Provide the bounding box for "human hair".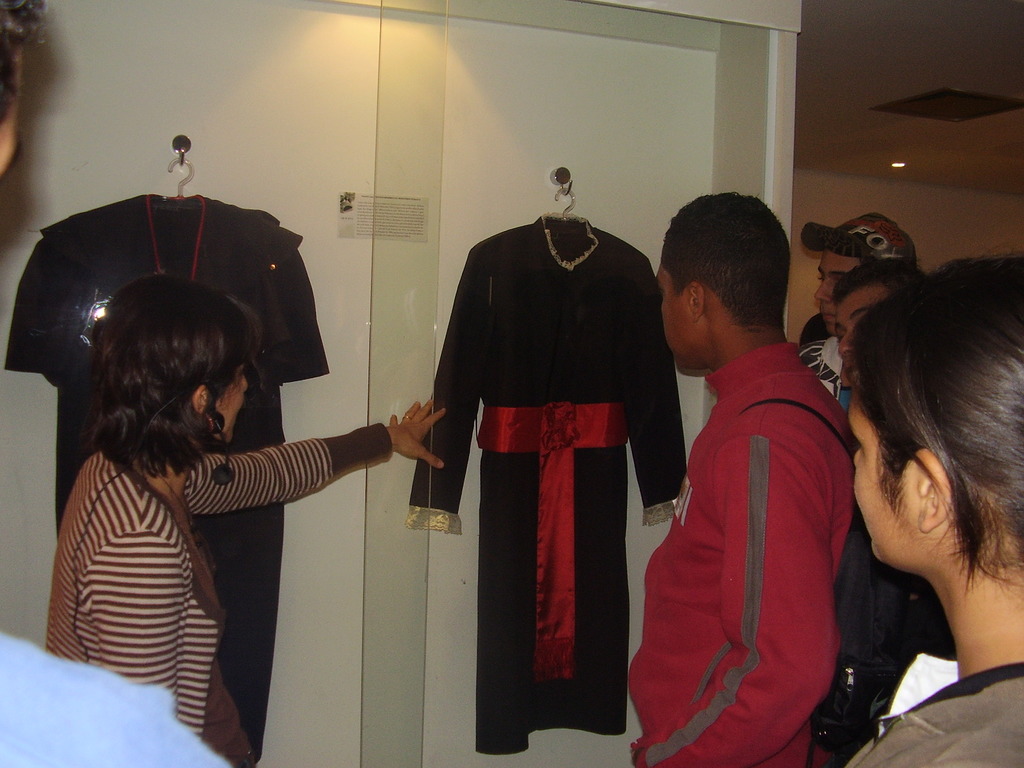
x1=67, y1=280, x2=252, y2=495.
